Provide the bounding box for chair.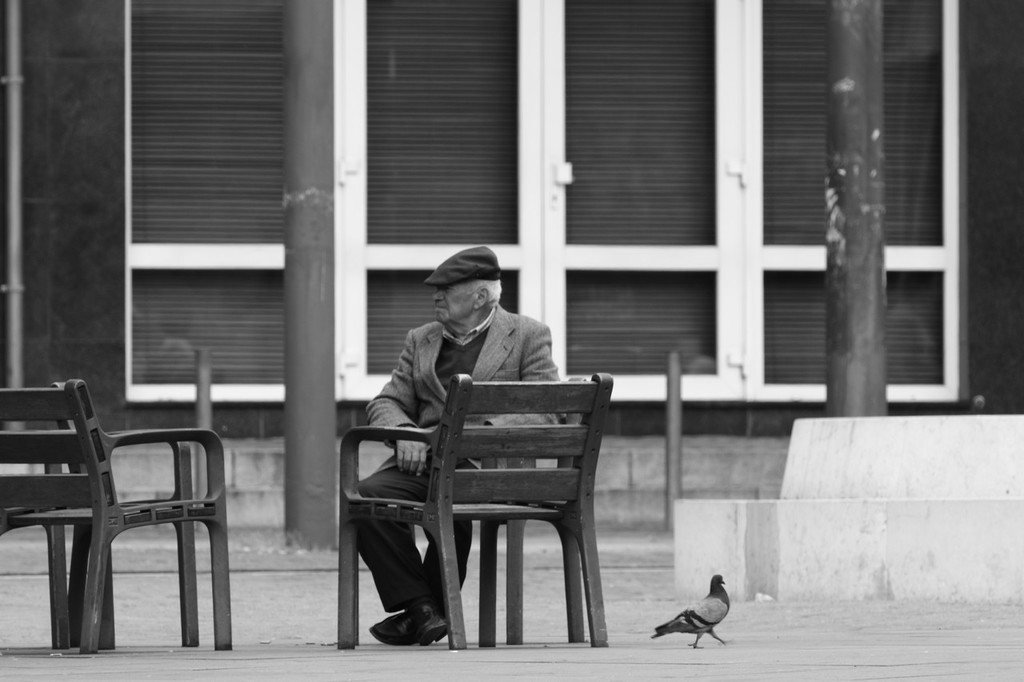
{"left": 79, "top": 374, "right": 235, "bottom": 652}.
